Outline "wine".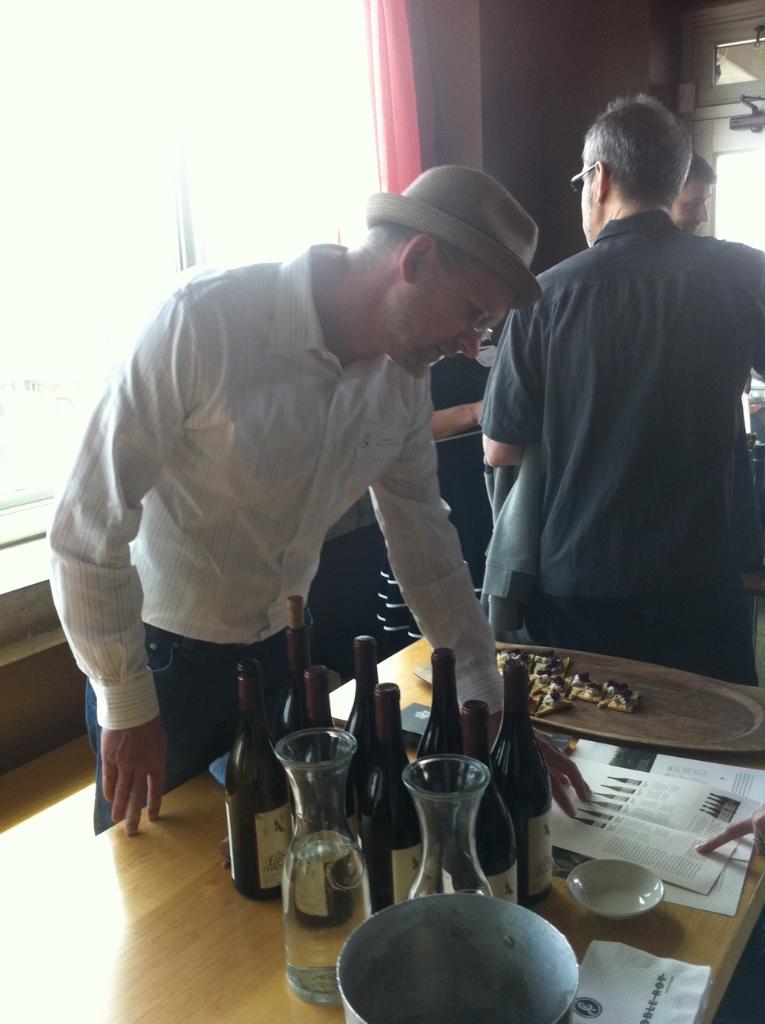
Outline: bbox=[334, 634, 376, 847].
